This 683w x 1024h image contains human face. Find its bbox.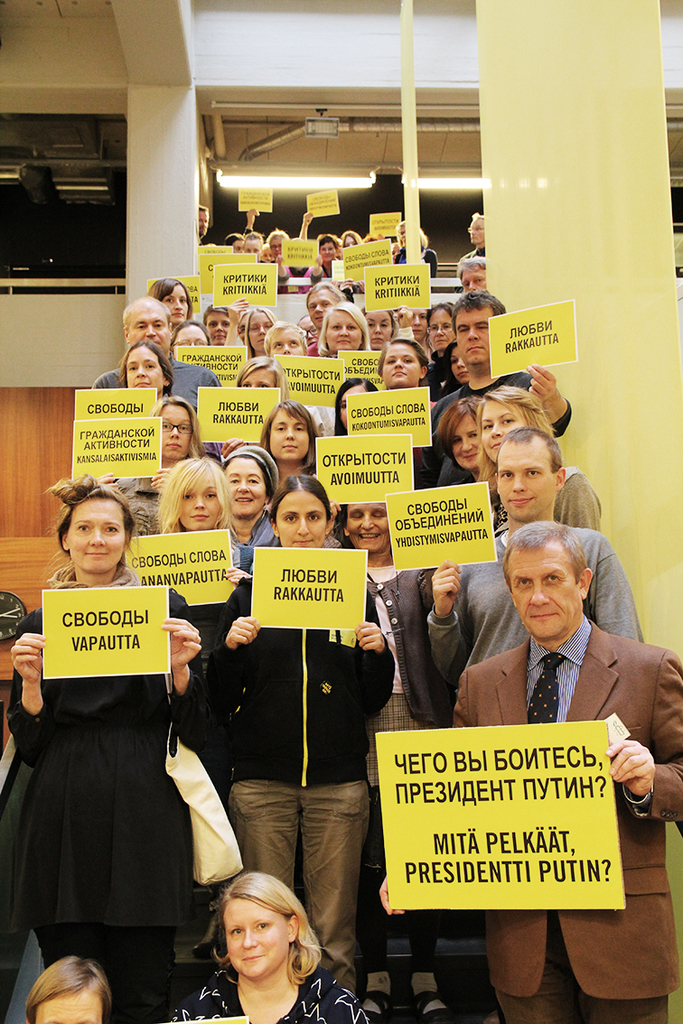
box=[276, 490, 329, 546].
